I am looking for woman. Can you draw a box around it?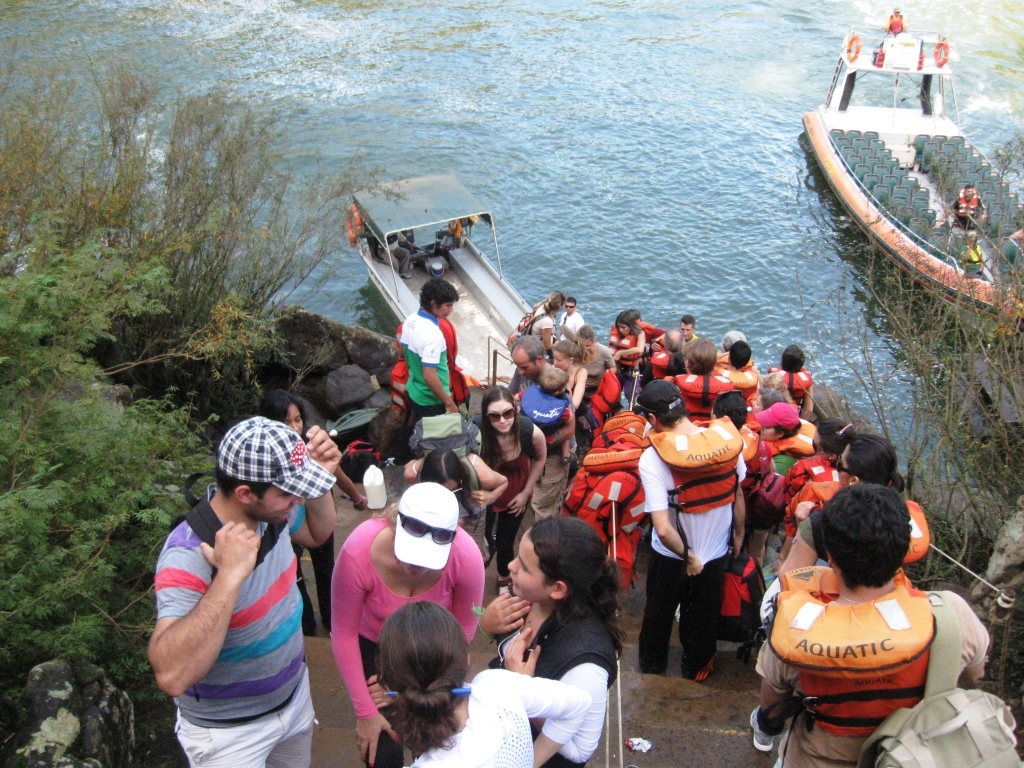
Sure, the bounding box is BBox(608, 310, 646, 387).
